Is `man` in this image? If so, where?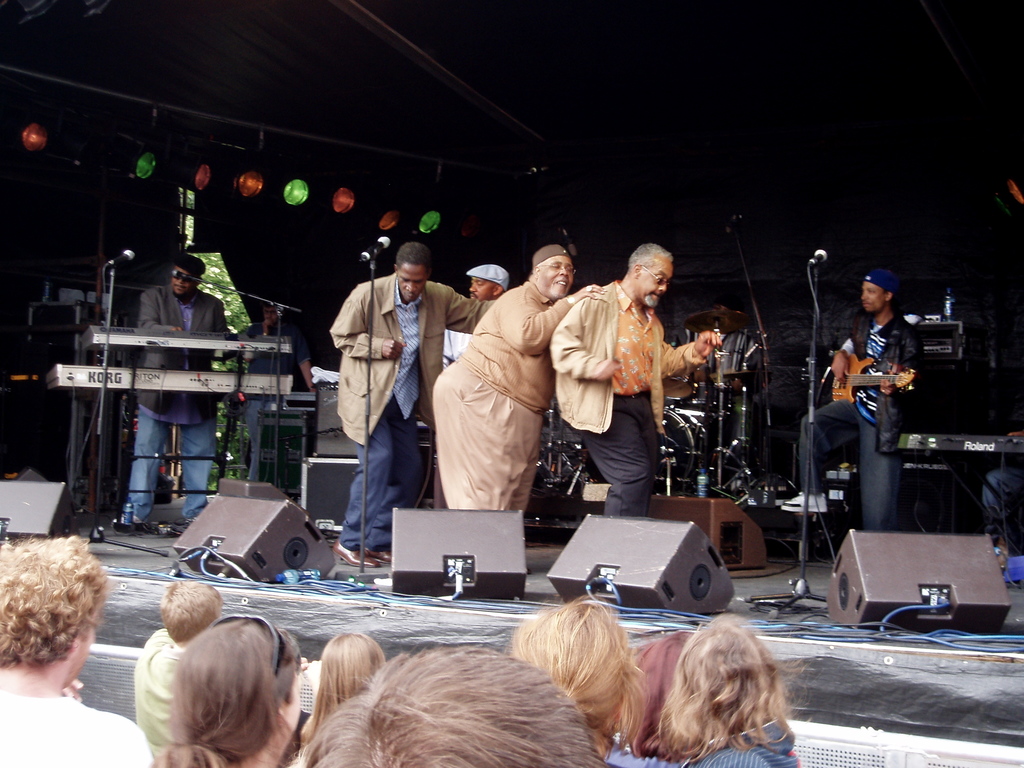
Yes, at BBox(678, 303, 763, 390).
